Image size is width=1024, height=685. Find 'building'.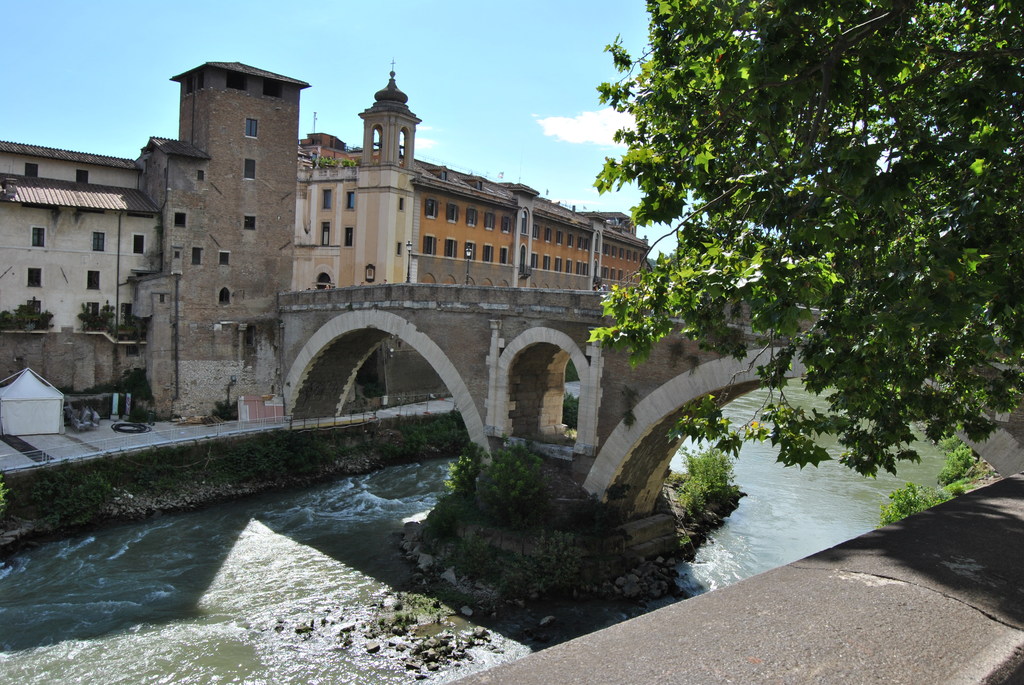
bbox(291, 57, 653, 294).
